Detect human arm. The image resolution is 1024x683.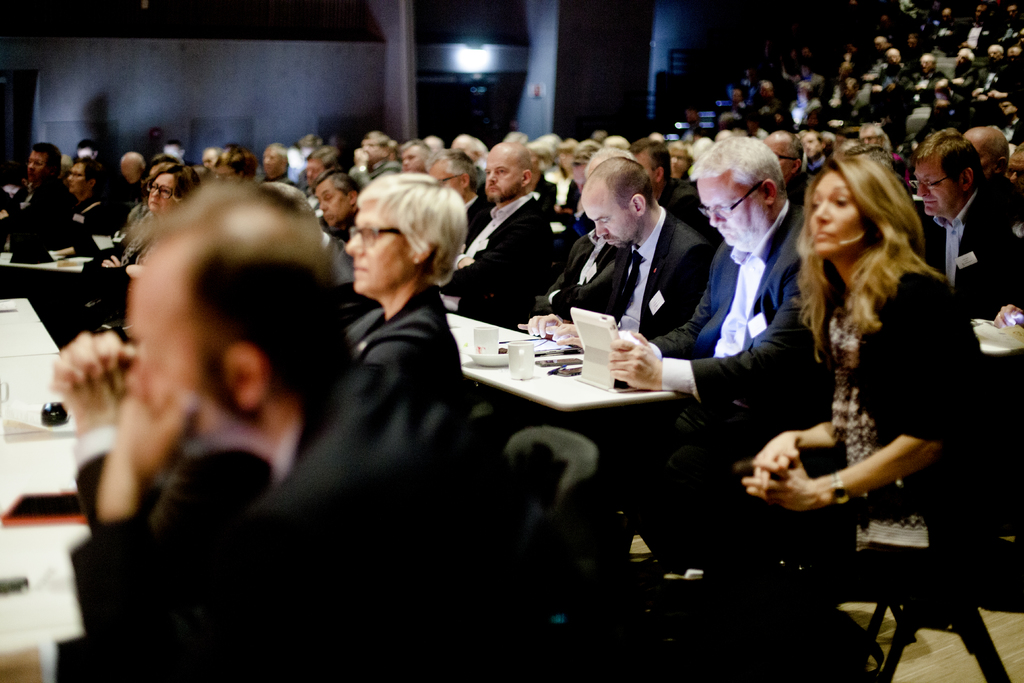
bbox=(434, 211, 535, 299).
